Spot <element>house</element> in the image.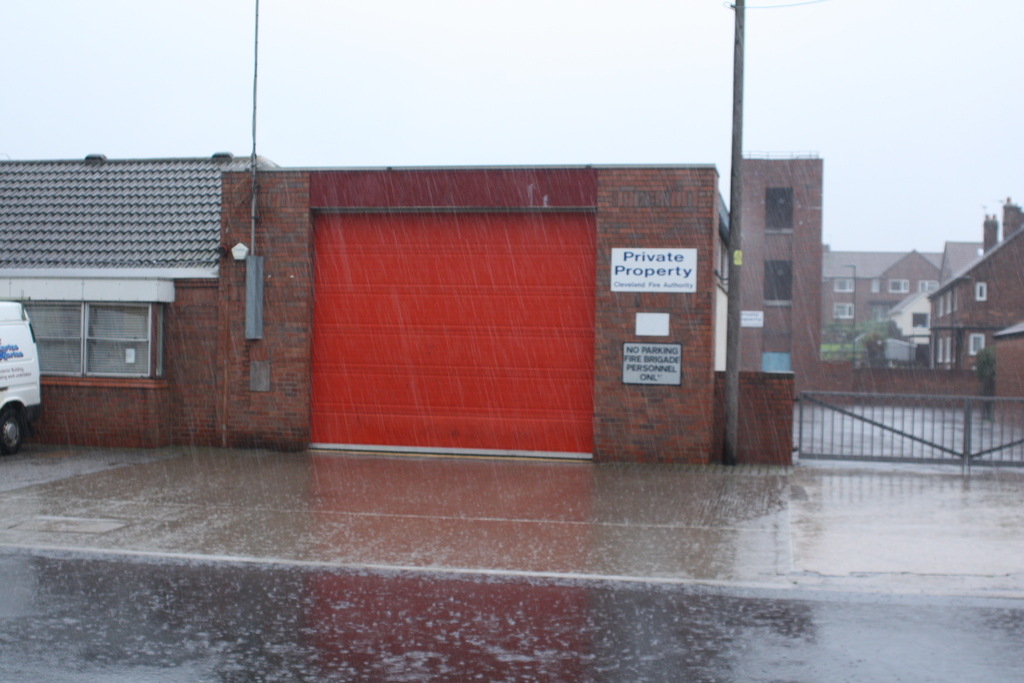
<element>house</element> found at (739,142,833,385).
